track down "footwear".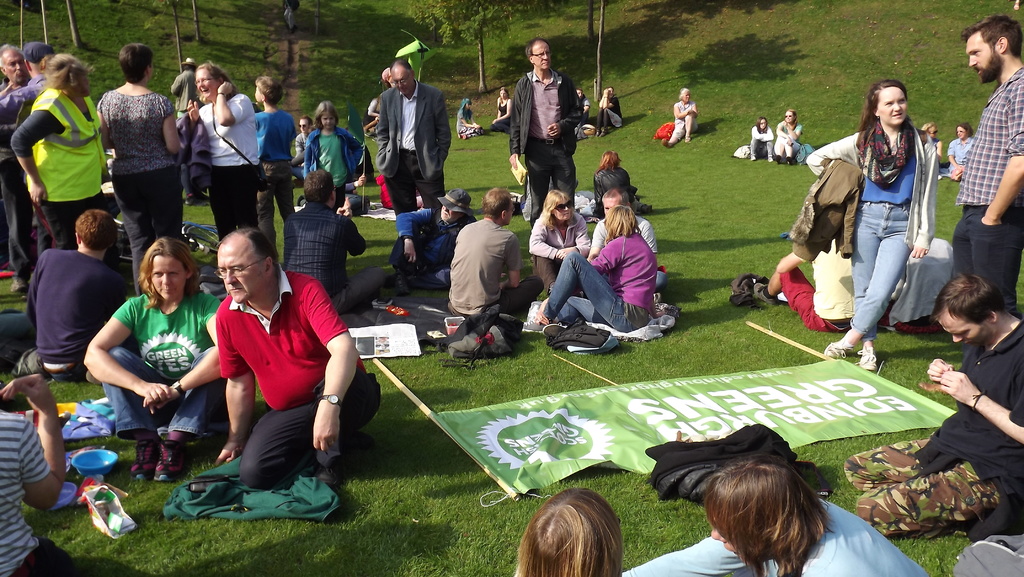
Tracked to x1=527, y1=318, x2=546, y2=329.
